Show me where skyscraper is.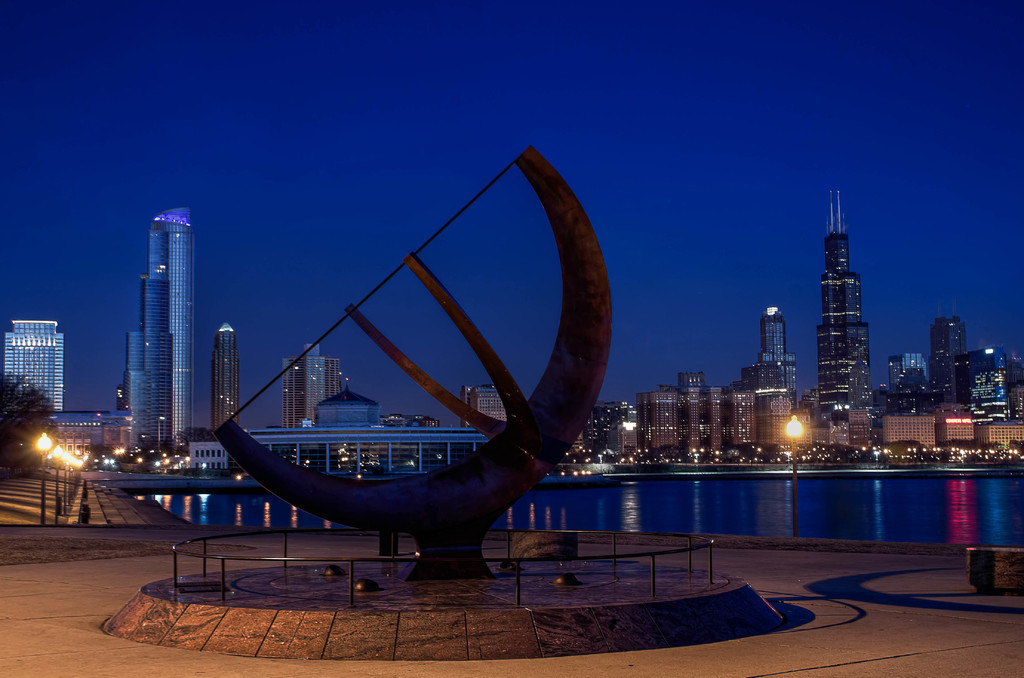
skyscraper is at box=[924, 317, 974, 402].
